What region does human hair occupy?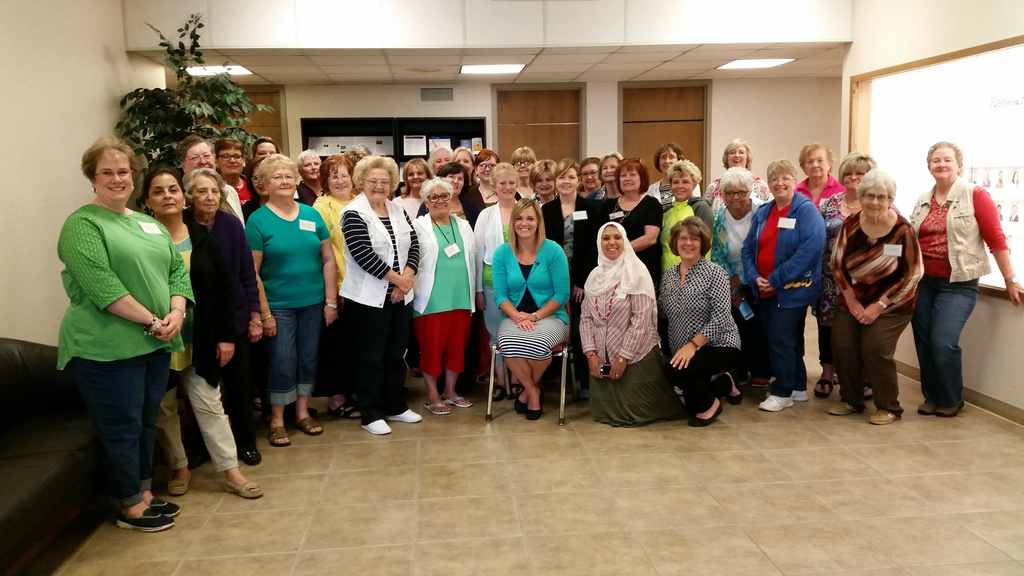
[722, 137, 753, 168].
